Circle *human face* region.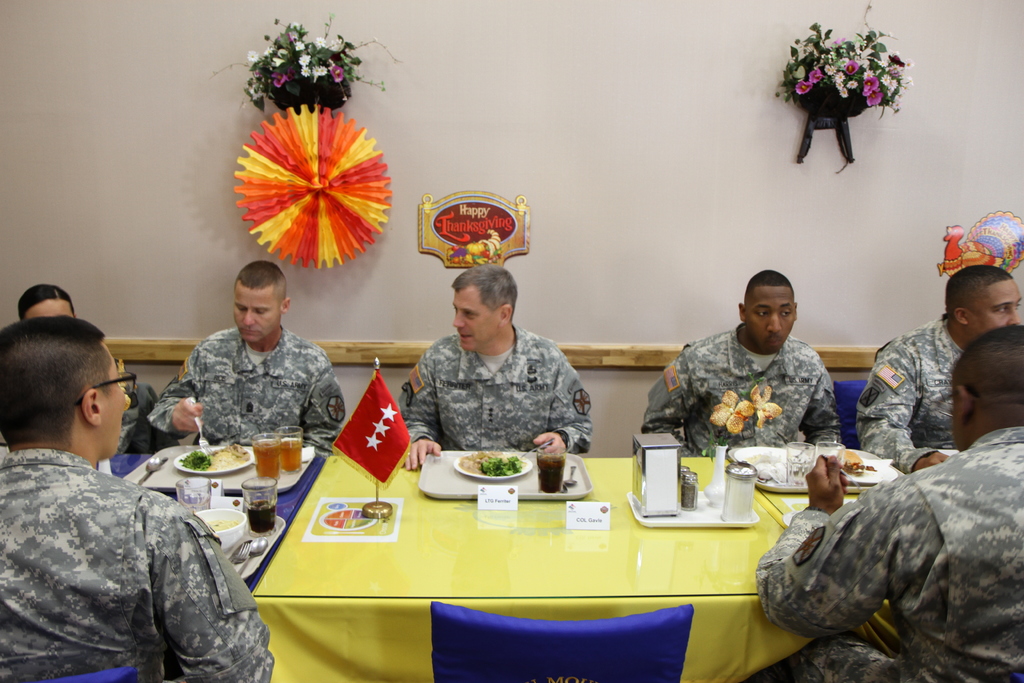
Region: x1=101 y1=337 x2=127 y2=456.
